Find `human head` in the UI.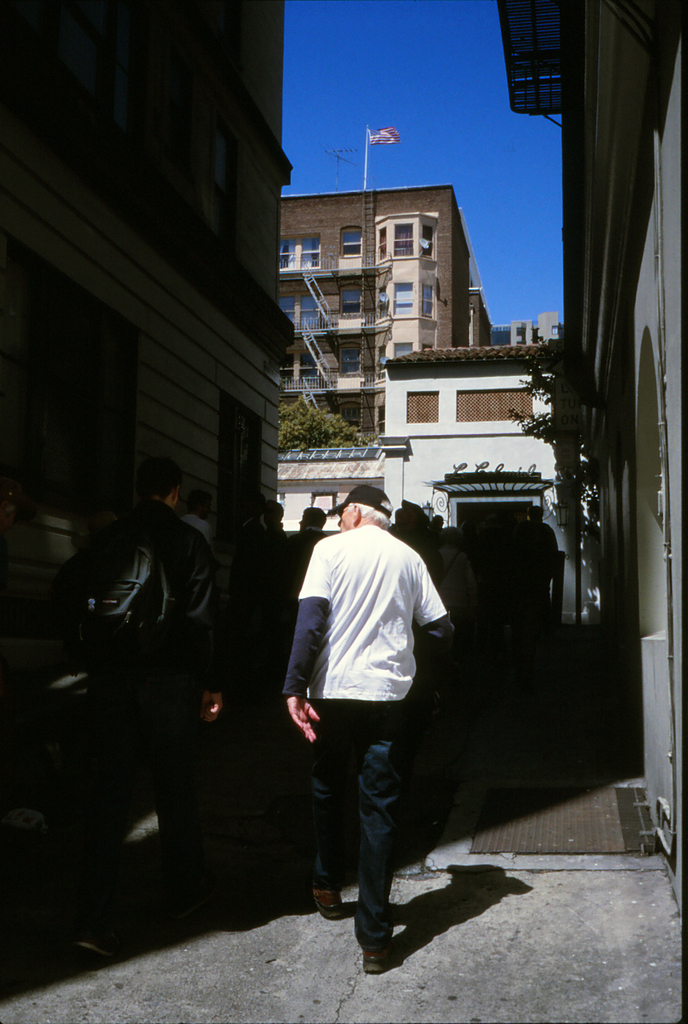
UI element at l=263, t=496, r=288, b=525.
